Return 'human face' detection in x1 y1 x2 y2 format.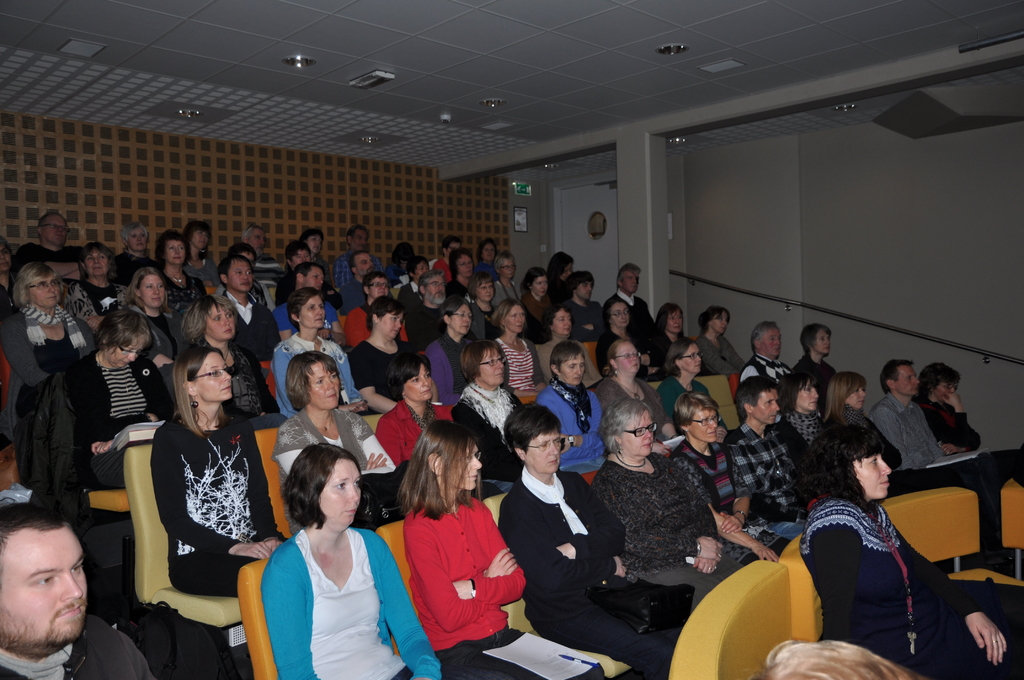
84 250 107 275.
